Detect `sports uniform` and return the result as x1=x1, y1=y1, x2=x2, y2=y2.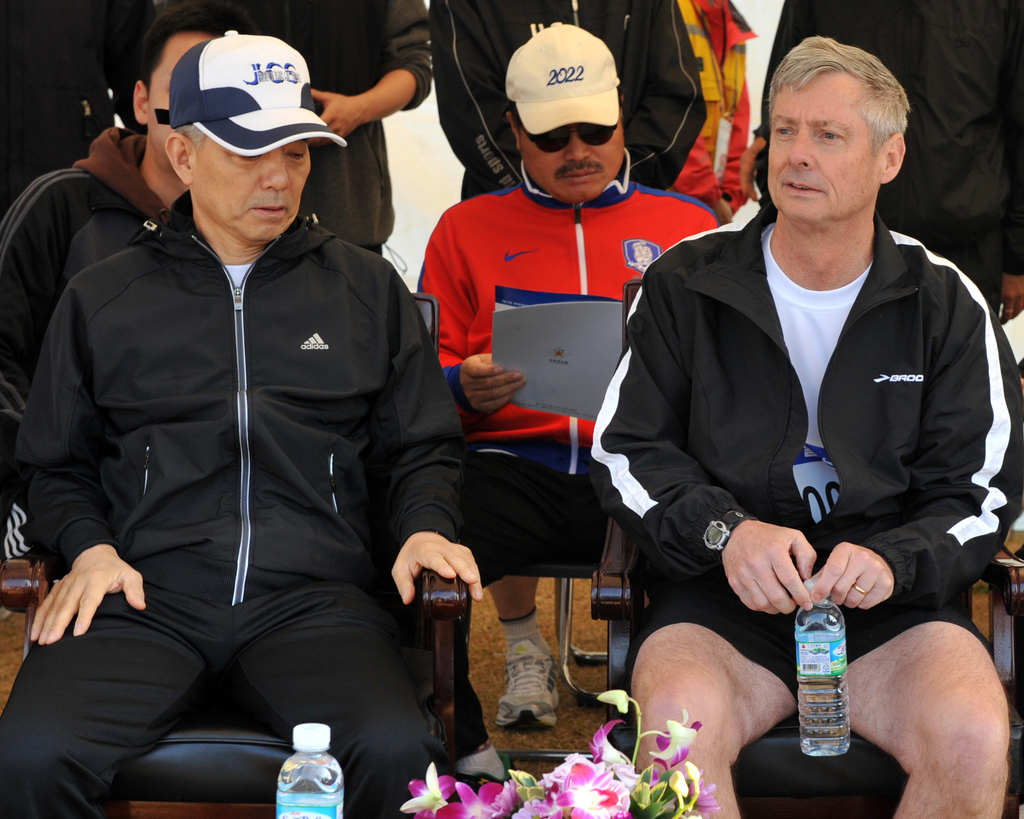
x1=671, y1=0, x2=753, y2=205.
